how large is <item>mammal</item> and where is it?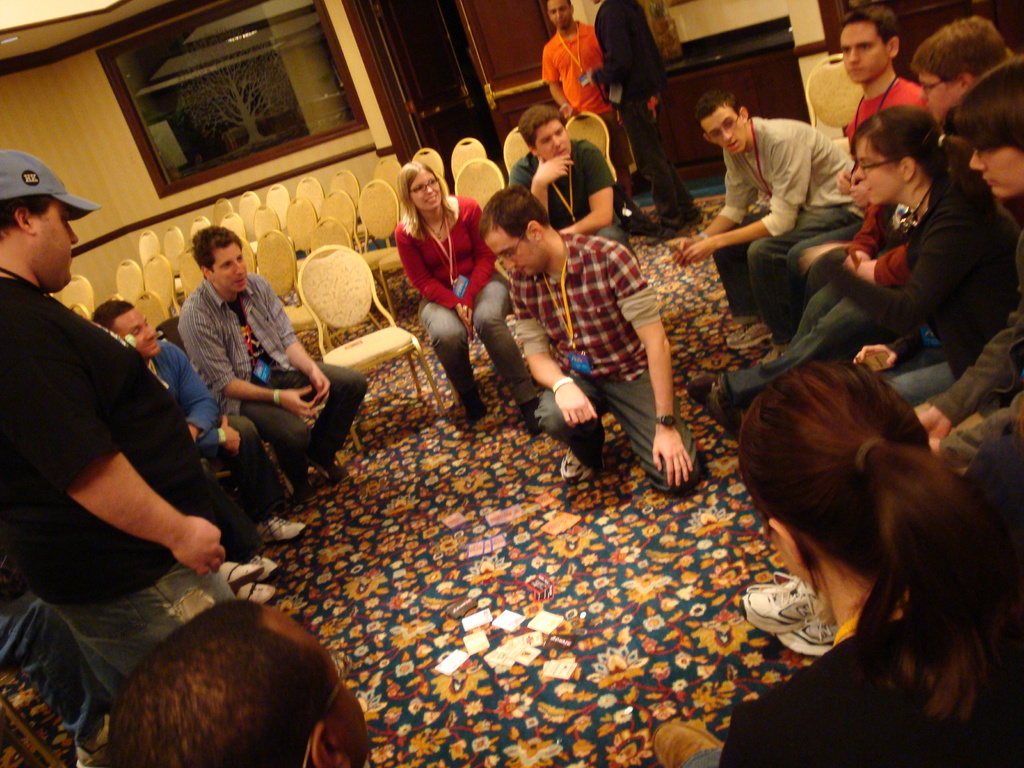
Bounding box: bbox=[86, 300, 310, 545].
